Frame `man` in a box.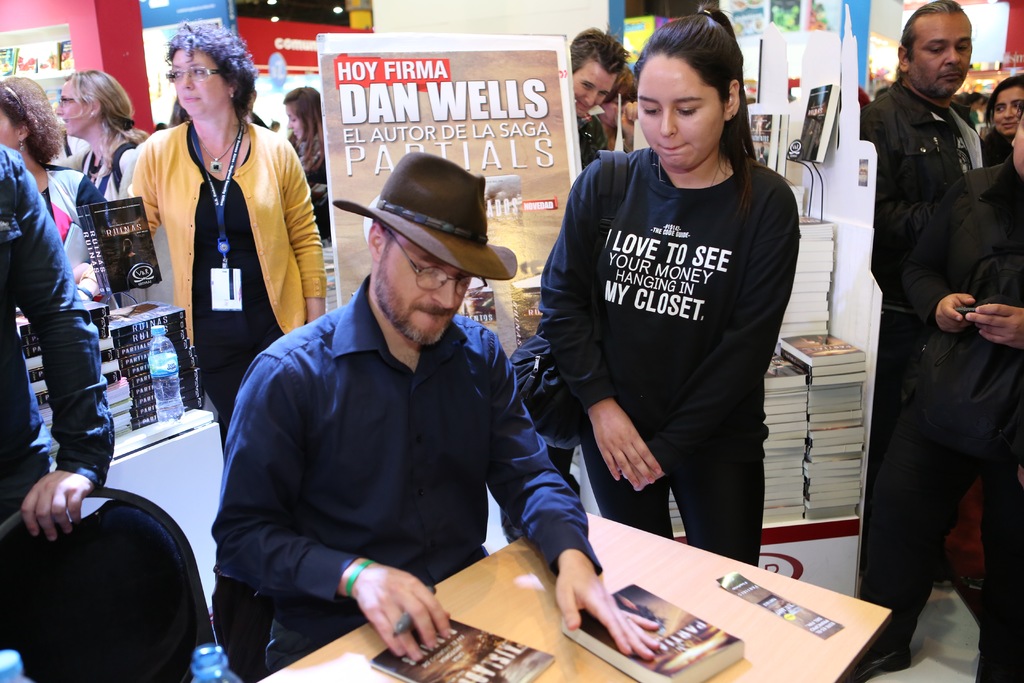
bbox(828, 109, 1023, 682).
